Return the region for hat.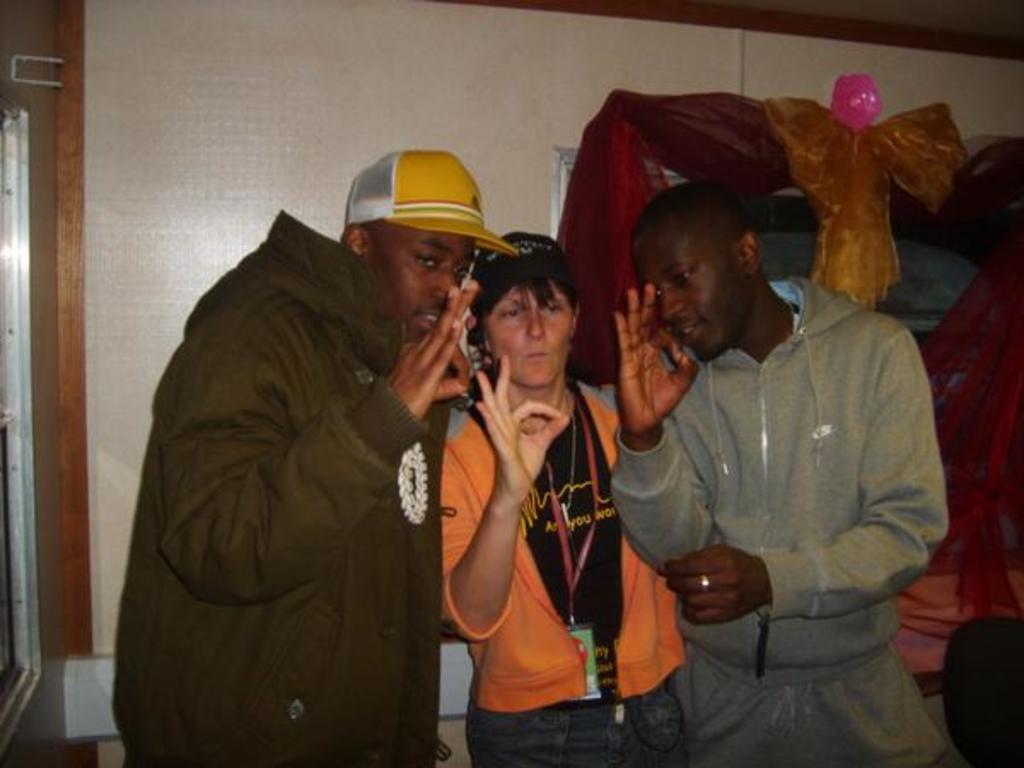
{"left": 469, "top": 227, "right": 575, "bottom": 305}.
